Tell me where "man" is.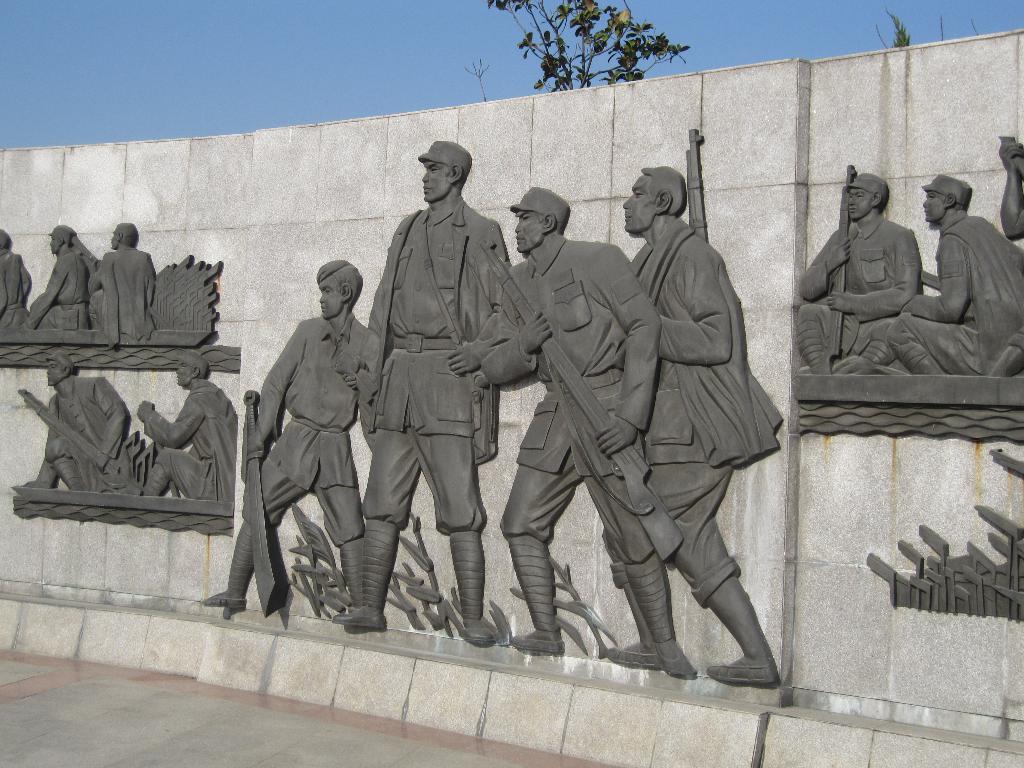
"man" is at crop(797, 174, 921, 374).
